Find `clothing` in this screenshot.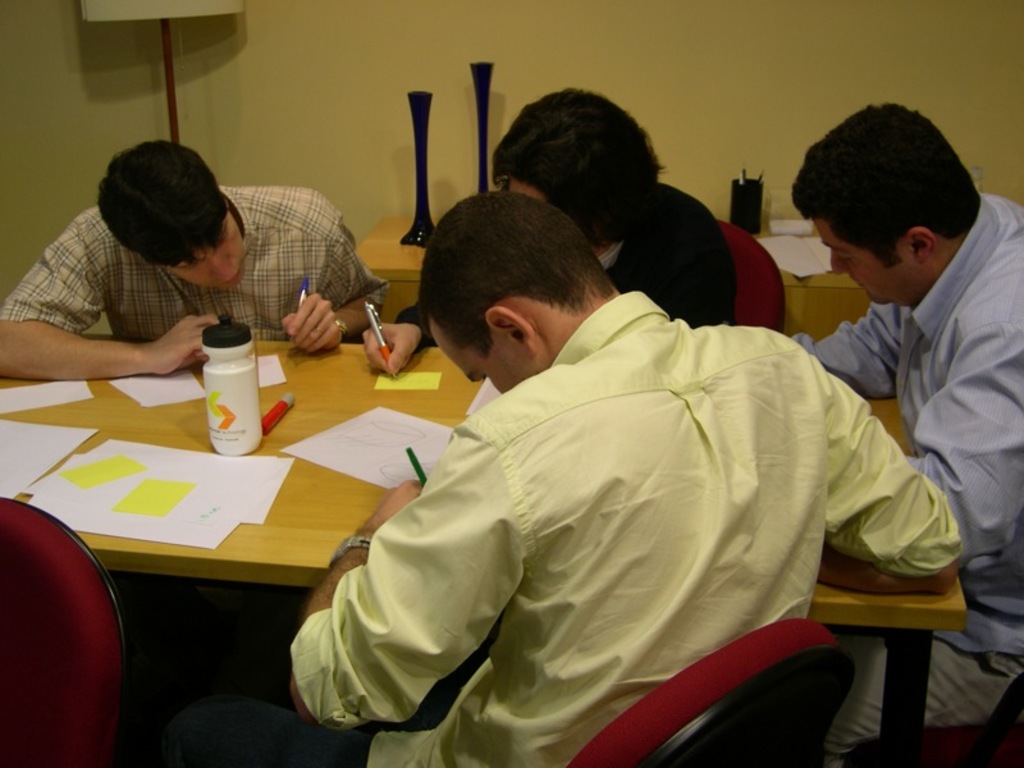
The bounding box for `clothing` is (x1=340, y1=266, x2=945, y2=765).
